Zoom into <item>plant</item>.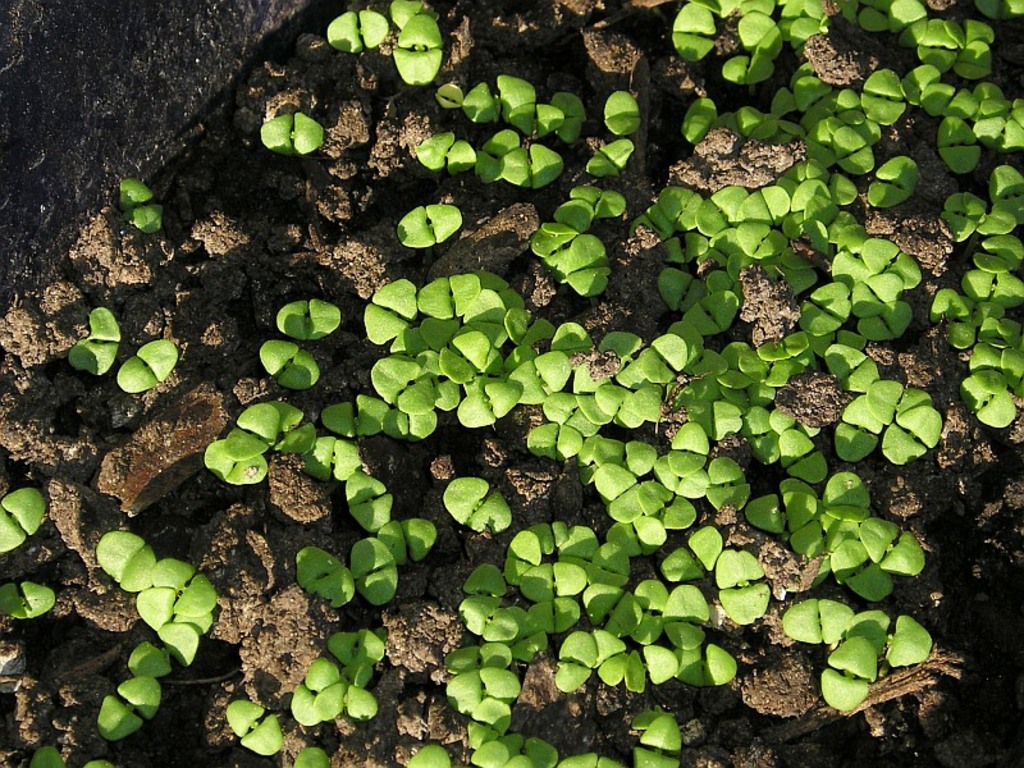
Zoom target: Rect(355, 278, 426, 343).
